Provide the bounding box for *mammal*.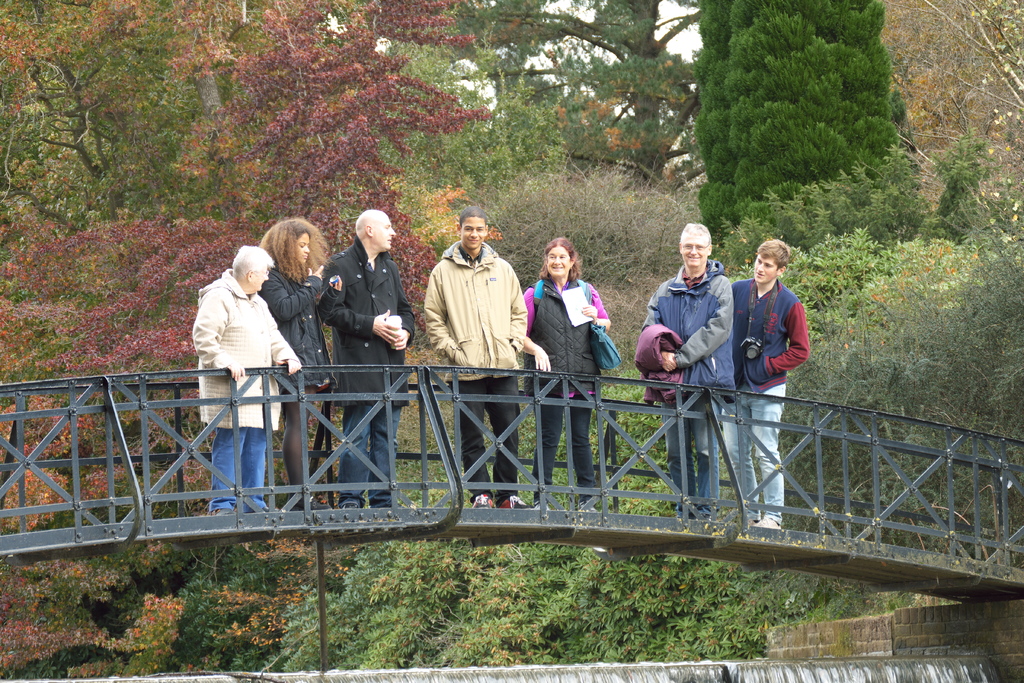
BBox(420, 203, 526, 509).
